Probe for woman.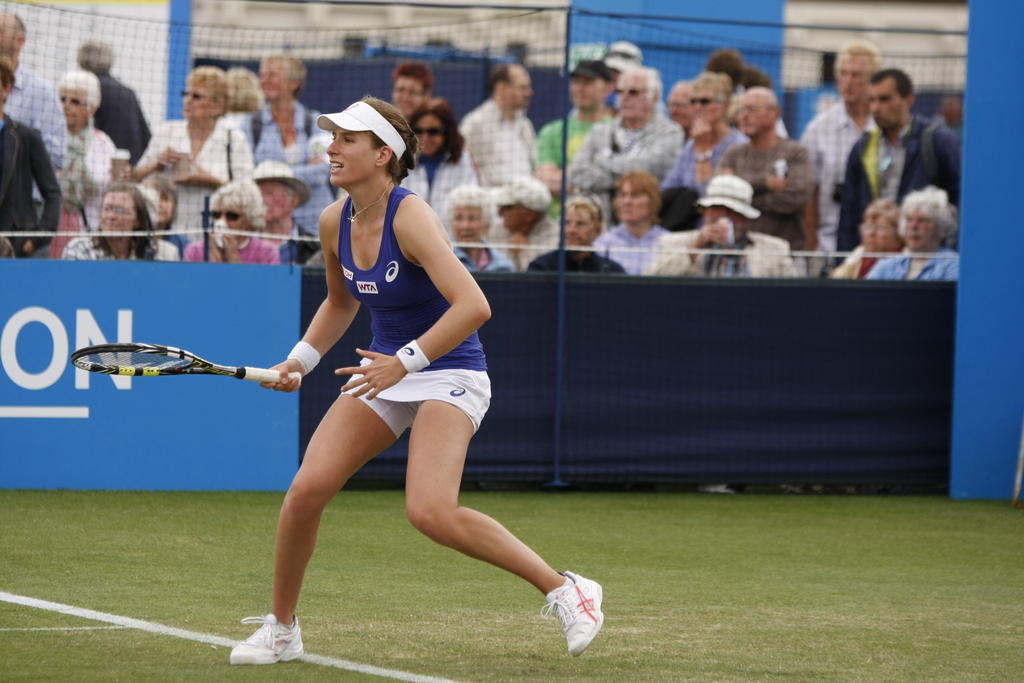
Probe result: pyautogui.locateOnScreen(822, 194, 907, 279).
